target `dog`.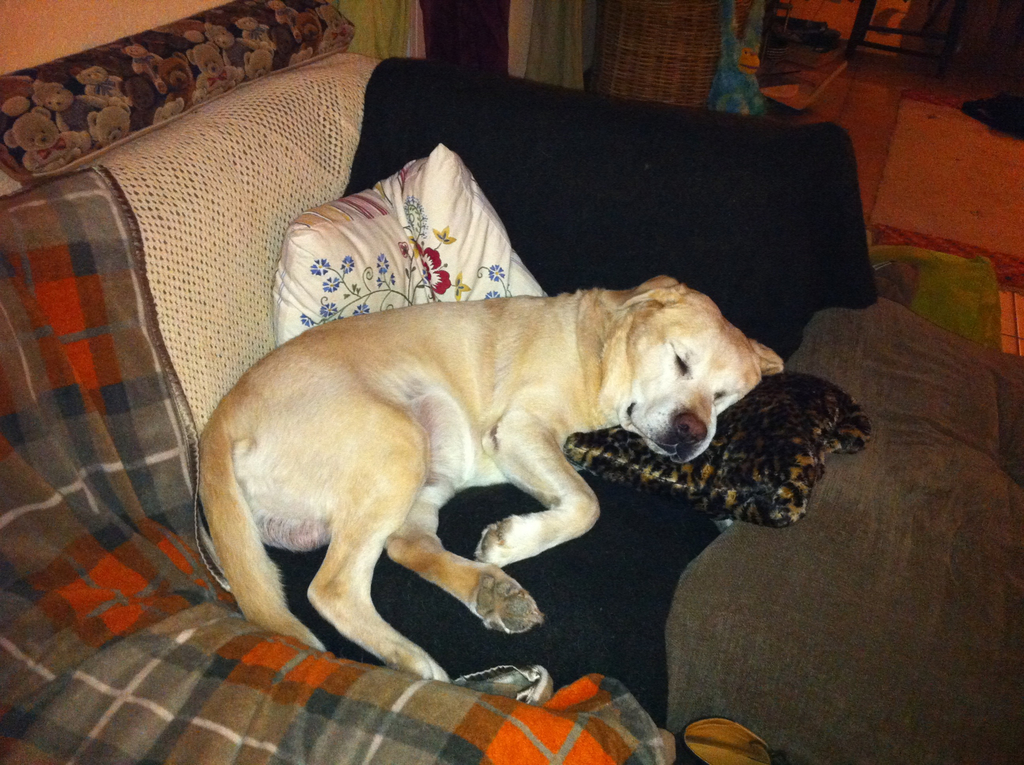
Target region: bbox=[193, 274, 788, 689].
